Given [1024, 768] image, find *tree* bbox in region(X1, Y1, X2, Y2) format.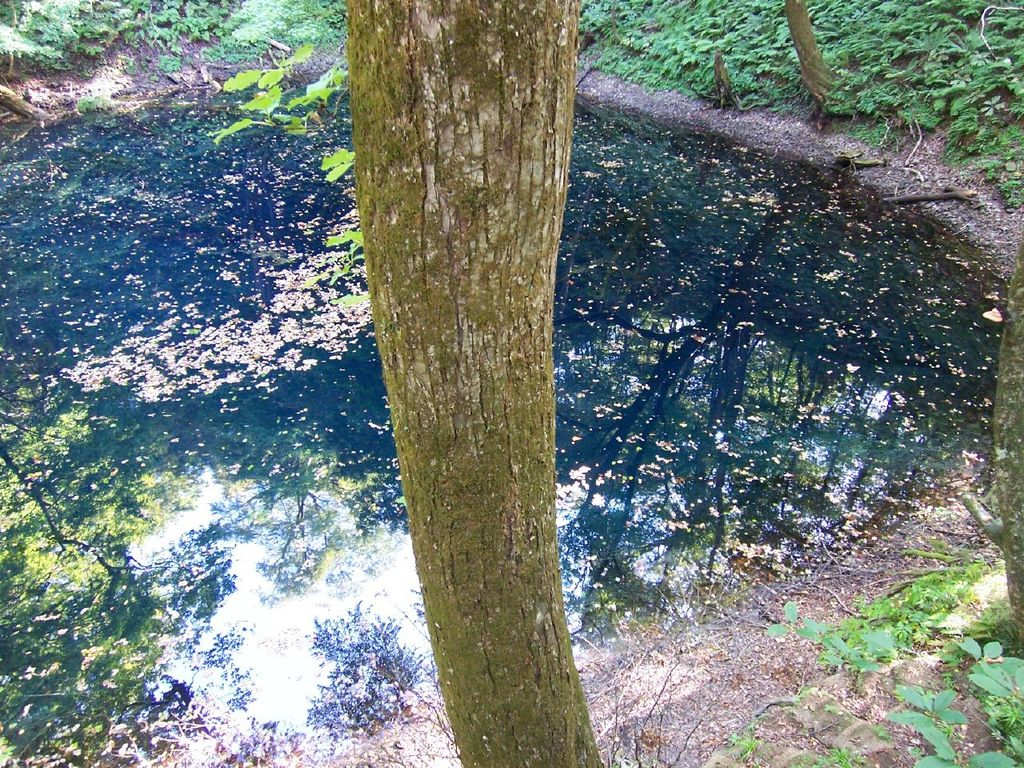
region(954, 224, 1023, 650).
